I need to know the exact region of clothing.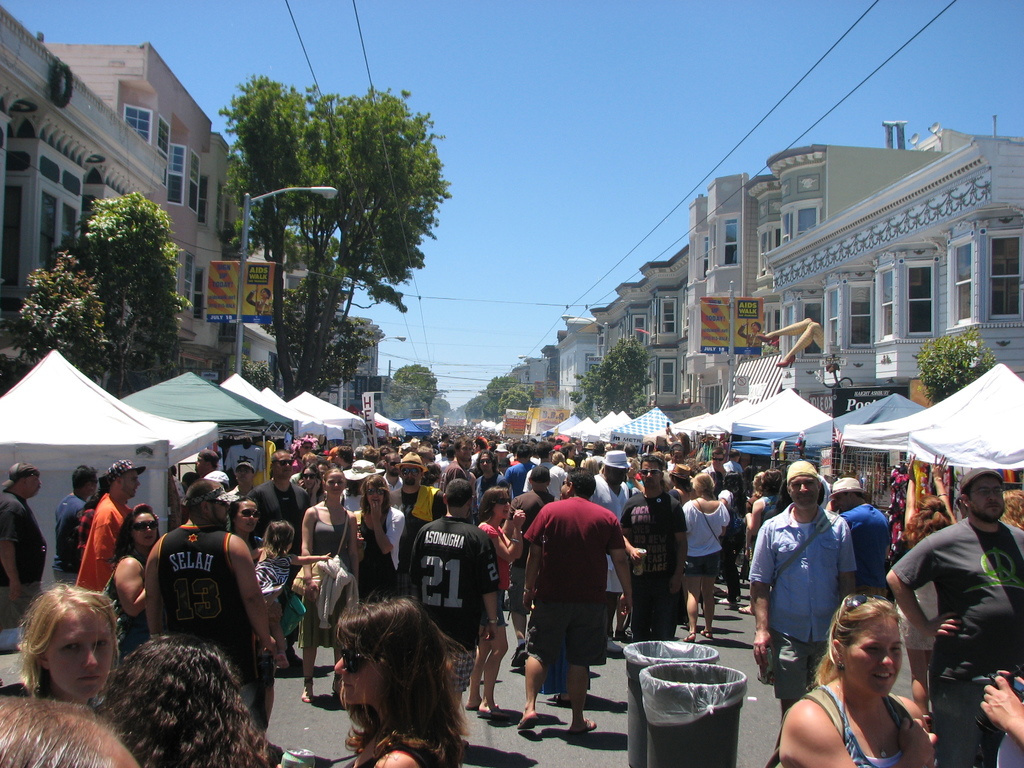
Region: crop(355, 503, 404, 607).
